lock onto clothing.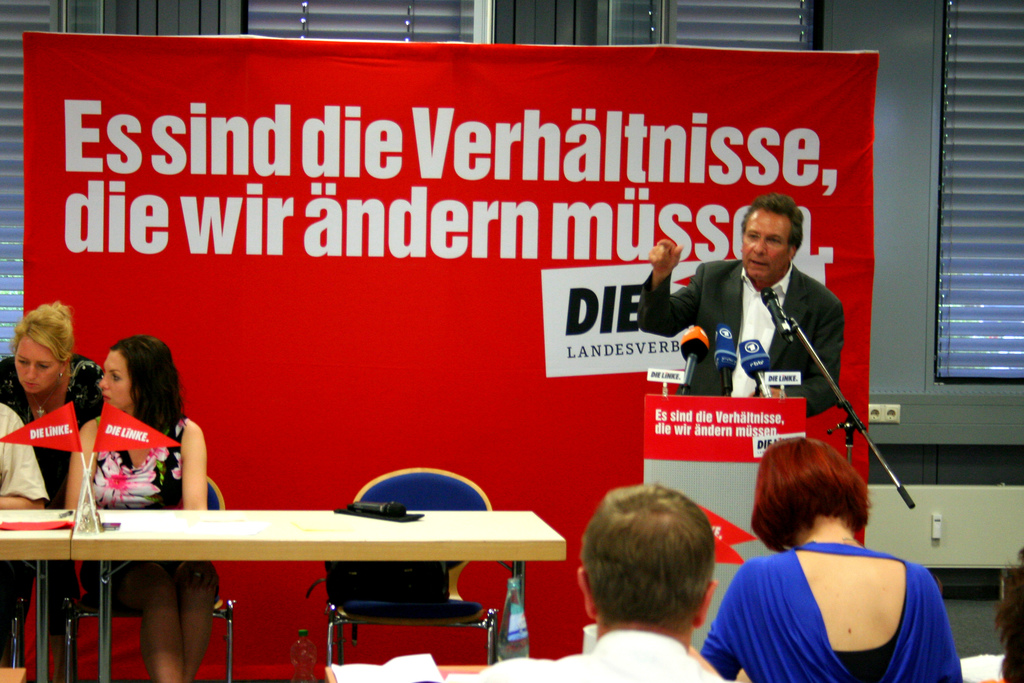
Locked: 442/631/728/682.
